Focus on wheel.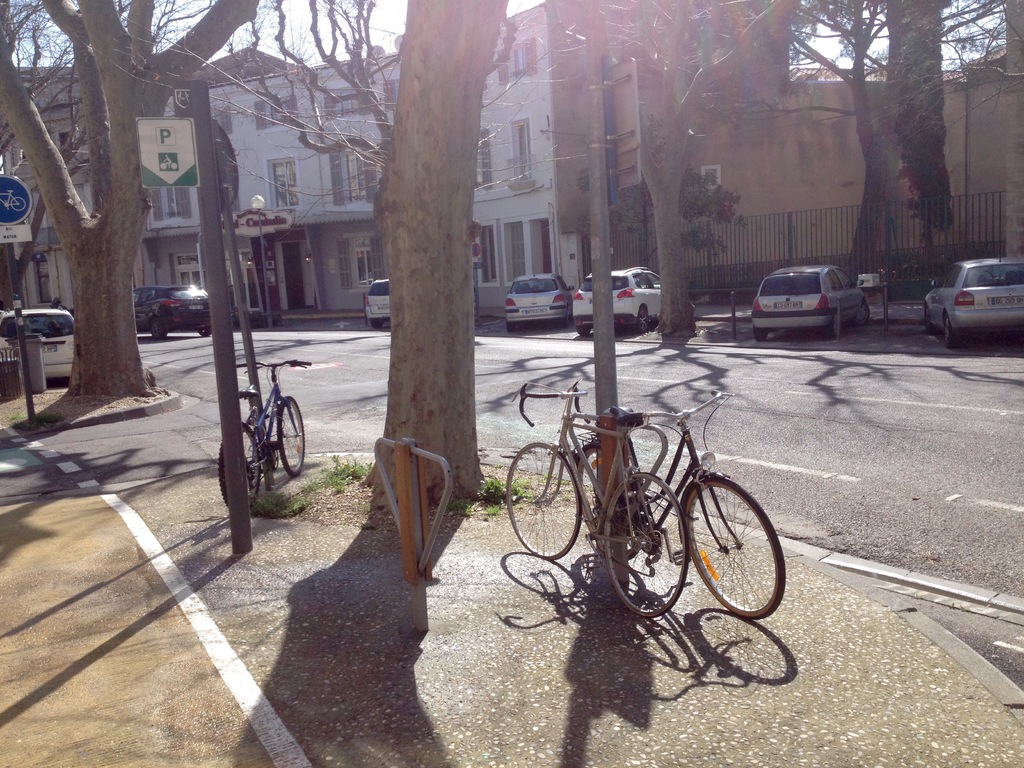
Focused at crop(636, 309, 649, 332).
